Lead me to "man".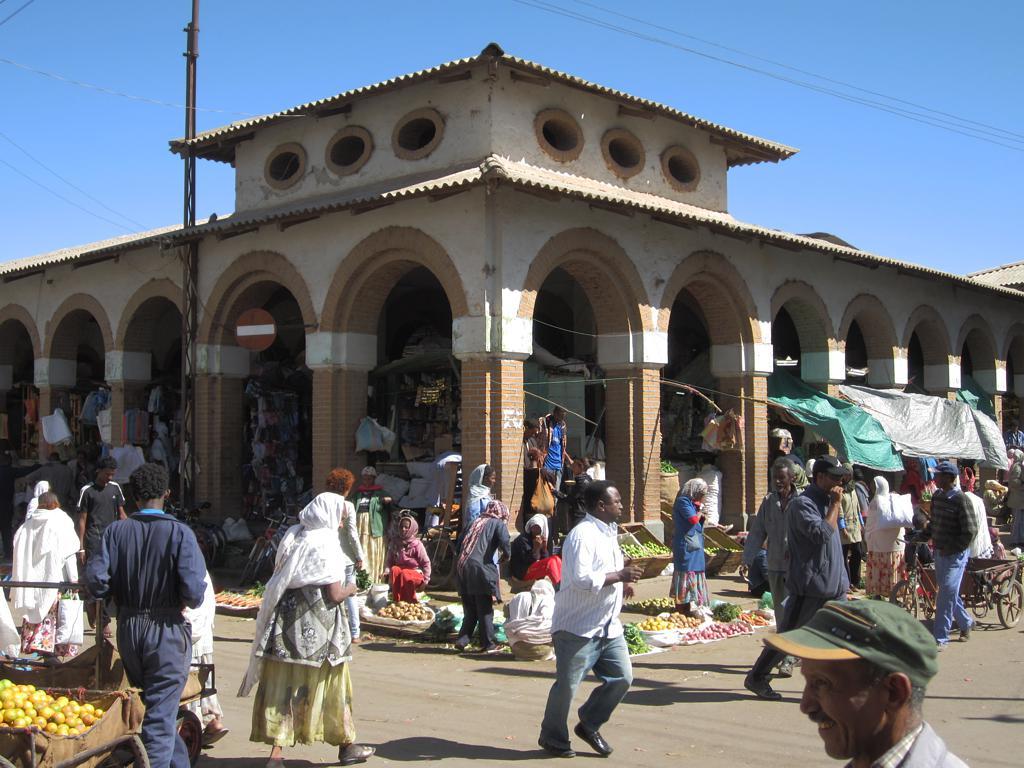
Lead to [925,464,980,642].
